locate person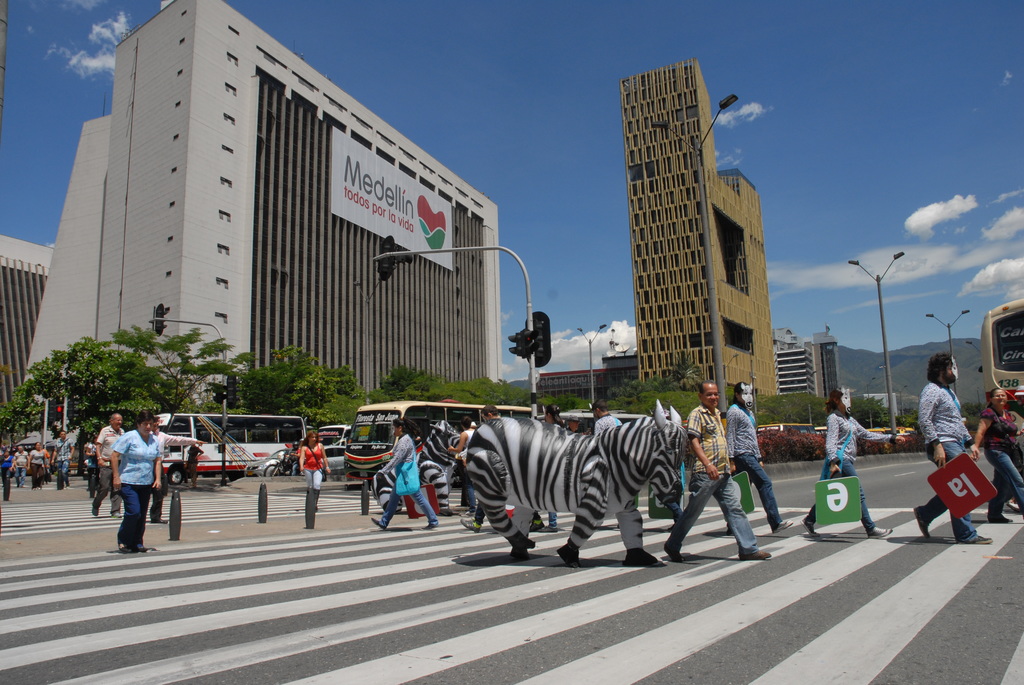
left=972, top=382, right=1023, bottom=520
